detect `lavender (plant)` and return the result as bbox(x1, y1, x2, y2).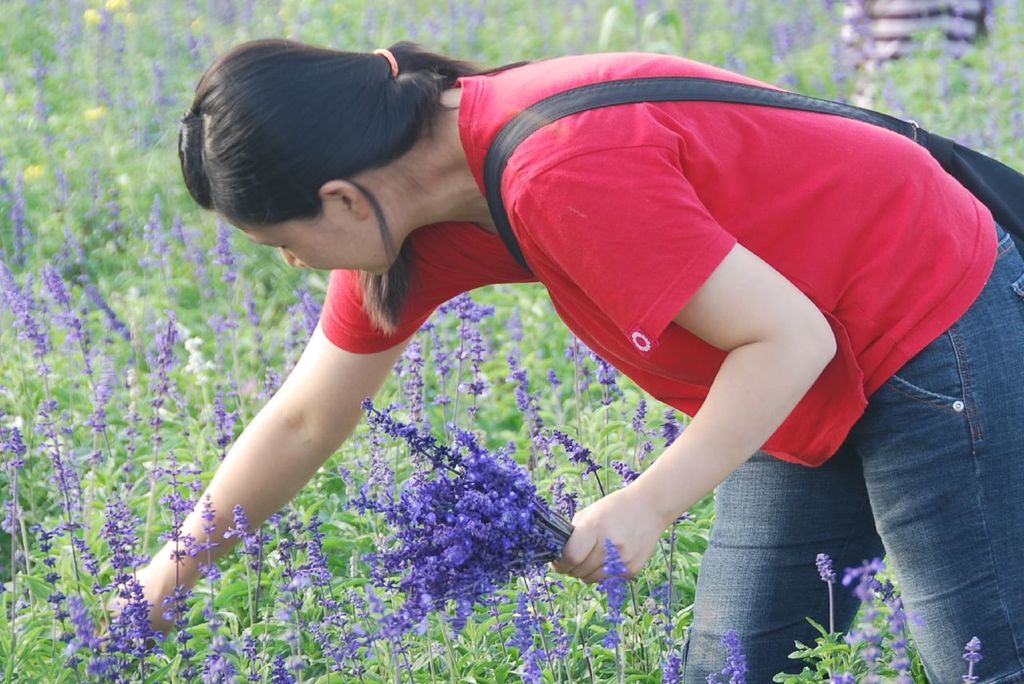
bbox(8, 284, 44, 364).
